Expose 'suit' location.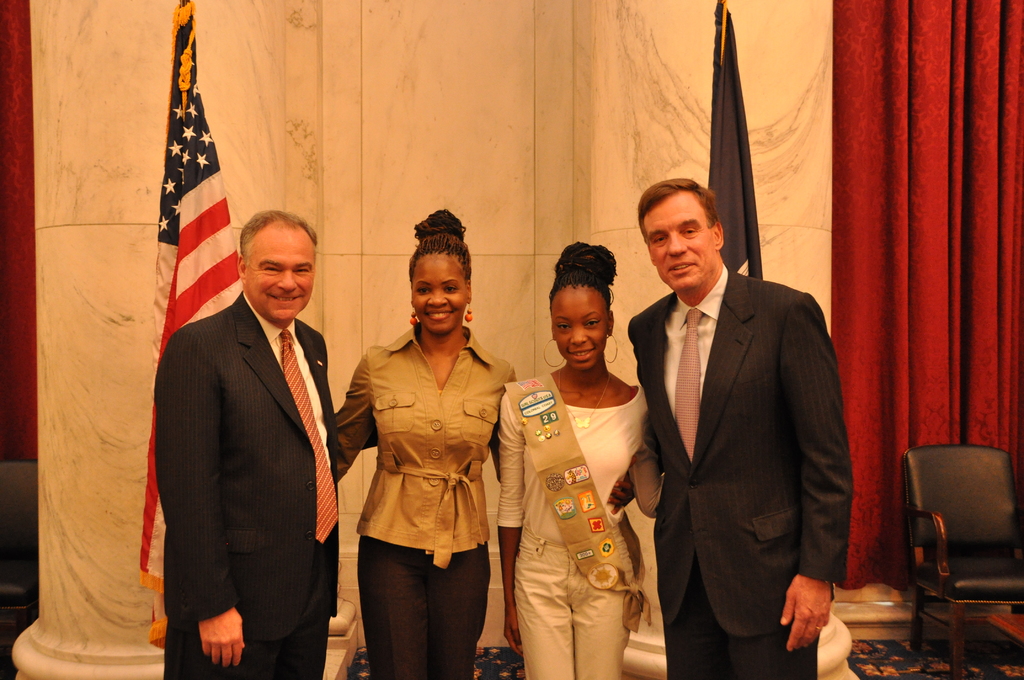
Exposed at 153:284:334:679.
